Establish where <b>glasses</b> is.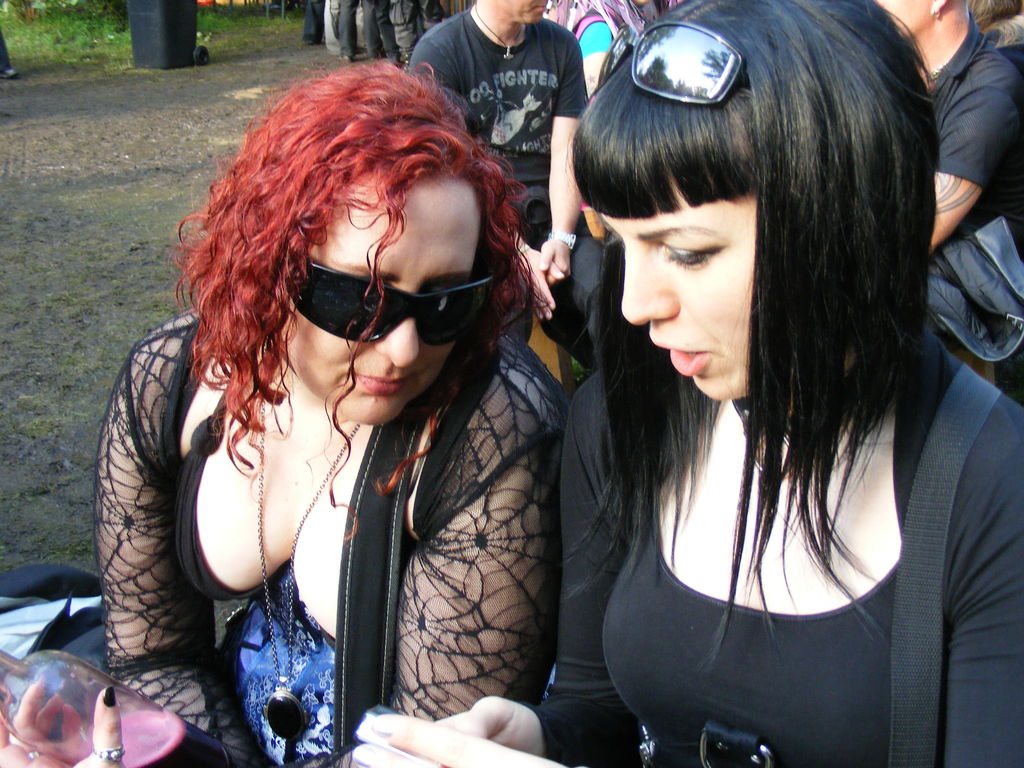
Established at [255,255,498,351].
